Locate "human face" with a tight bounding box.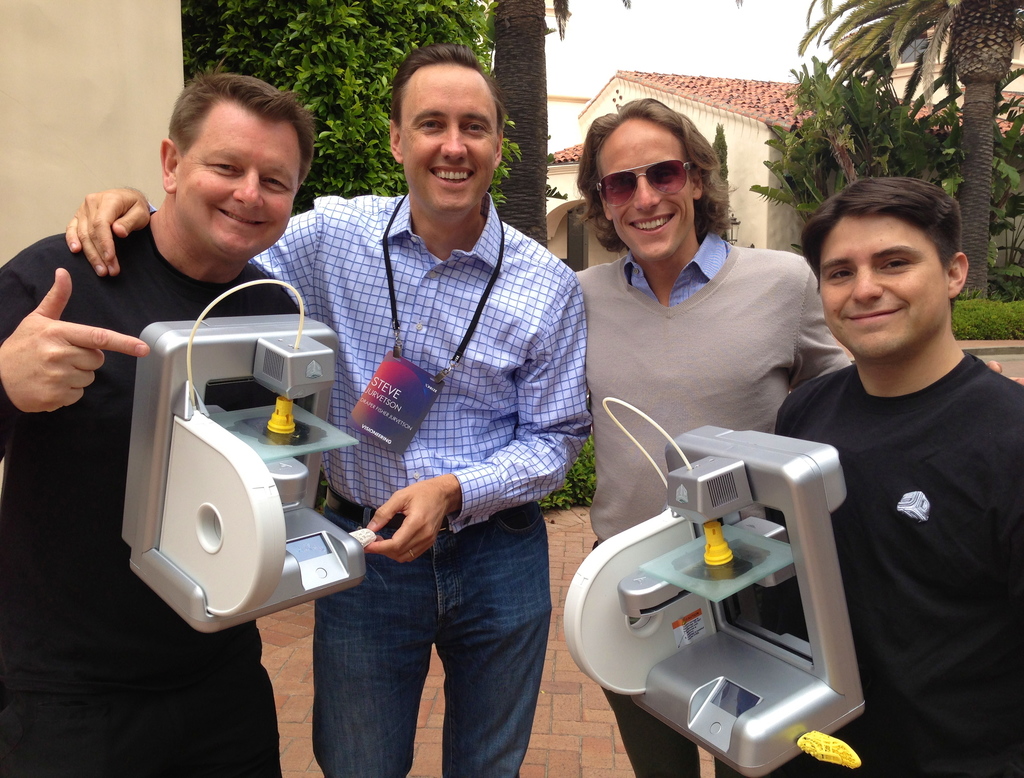
region(174, 92, 305, 255).
